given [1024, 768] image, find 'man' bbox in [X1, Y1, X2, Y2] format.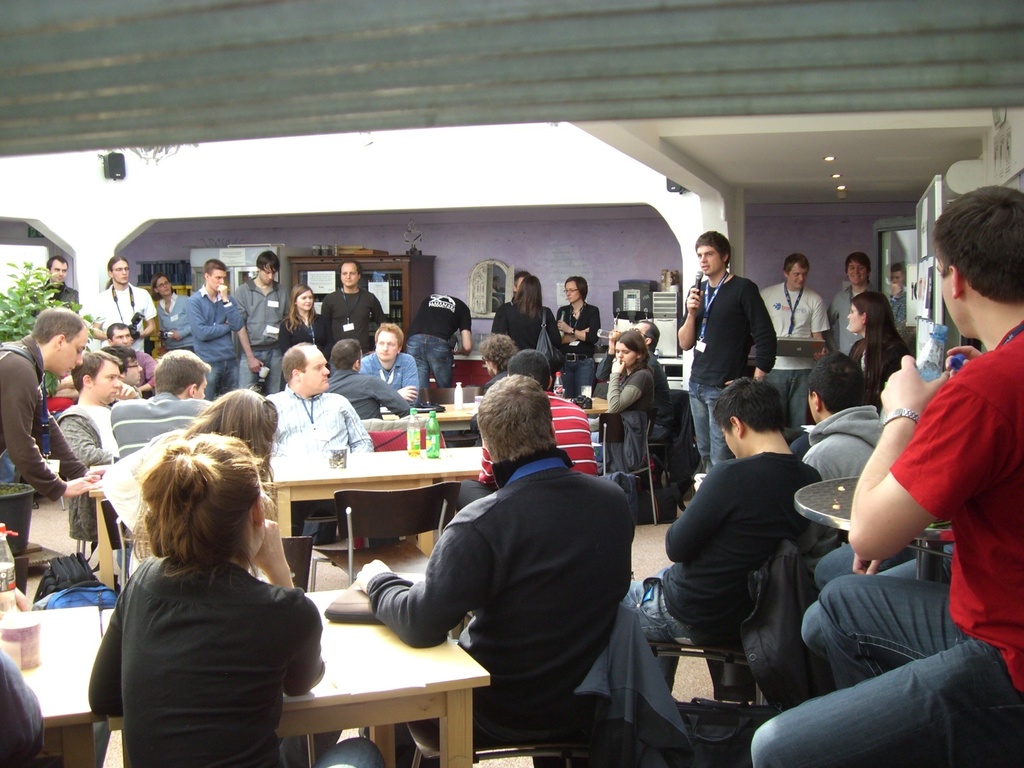
[751, 183, 1023, 767].
